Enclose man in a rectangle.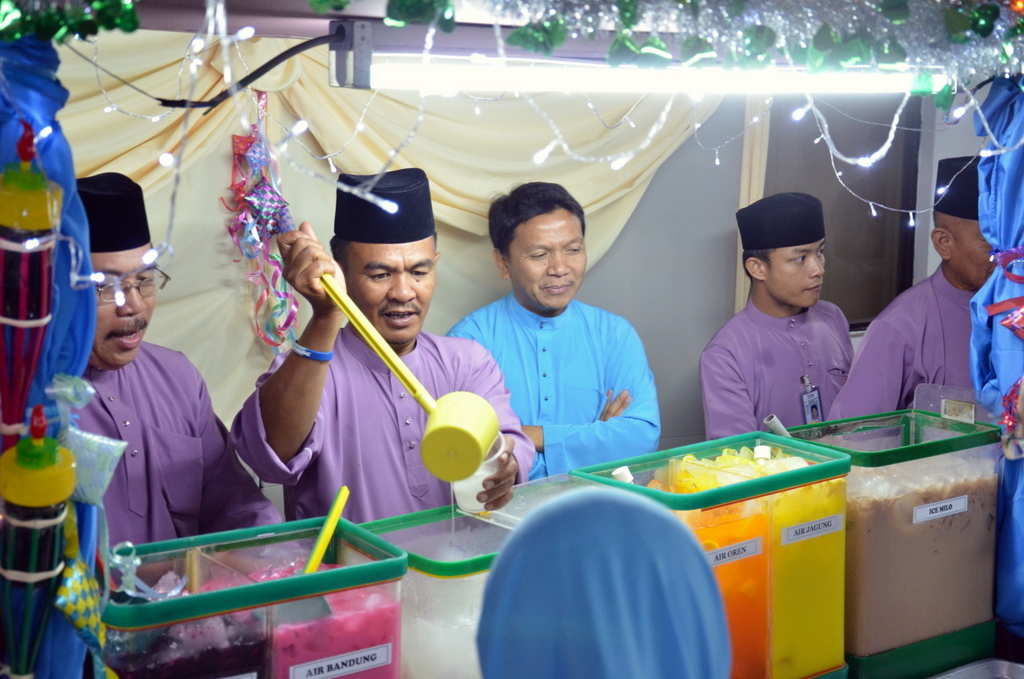
select_region(44, 173, 287, 564).
